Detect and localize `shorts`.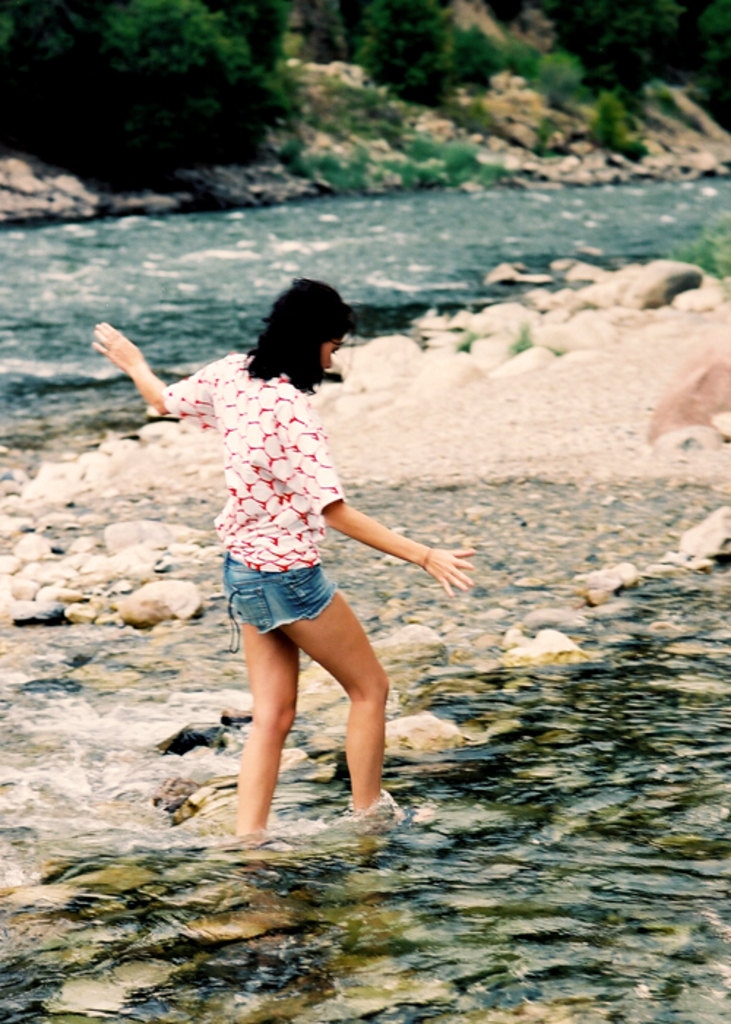
Localized at 209, 566, 357, 617.
